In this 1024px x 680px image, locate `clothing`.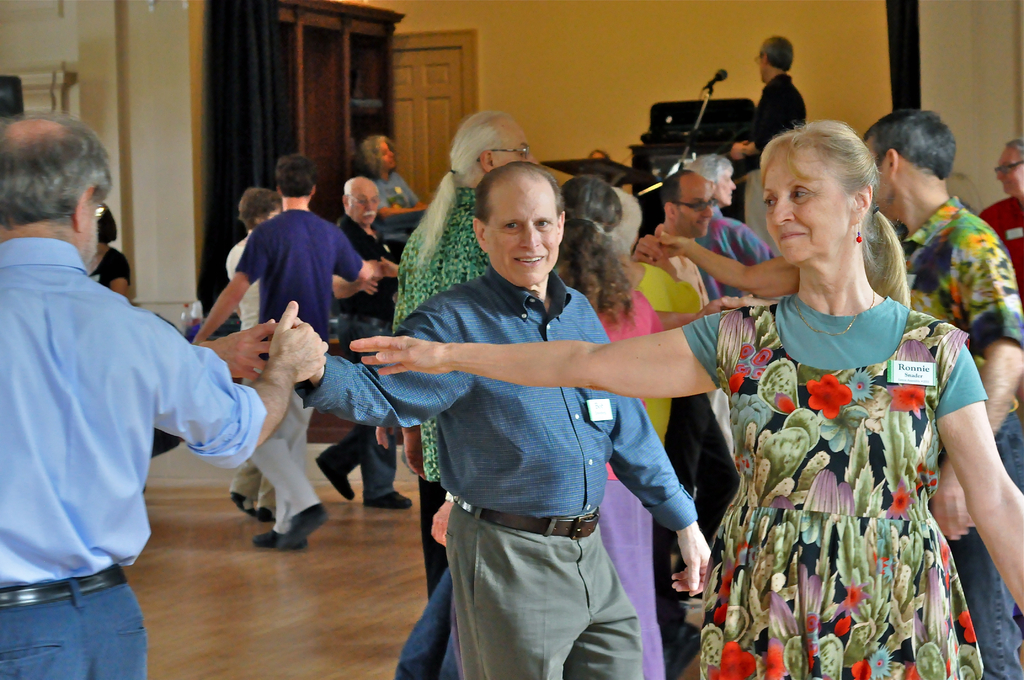
Bounding box: rect(904, 194, 1023, 679).
